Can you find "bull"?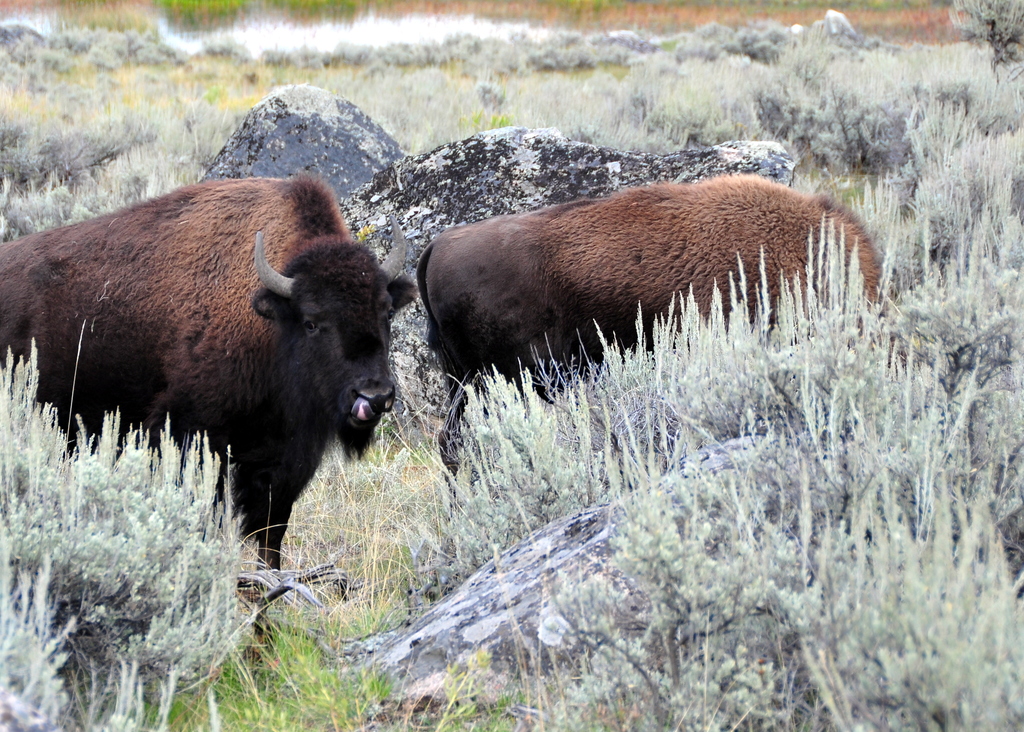
Yes, bounding box: rect(0, 177, 413, 655).
